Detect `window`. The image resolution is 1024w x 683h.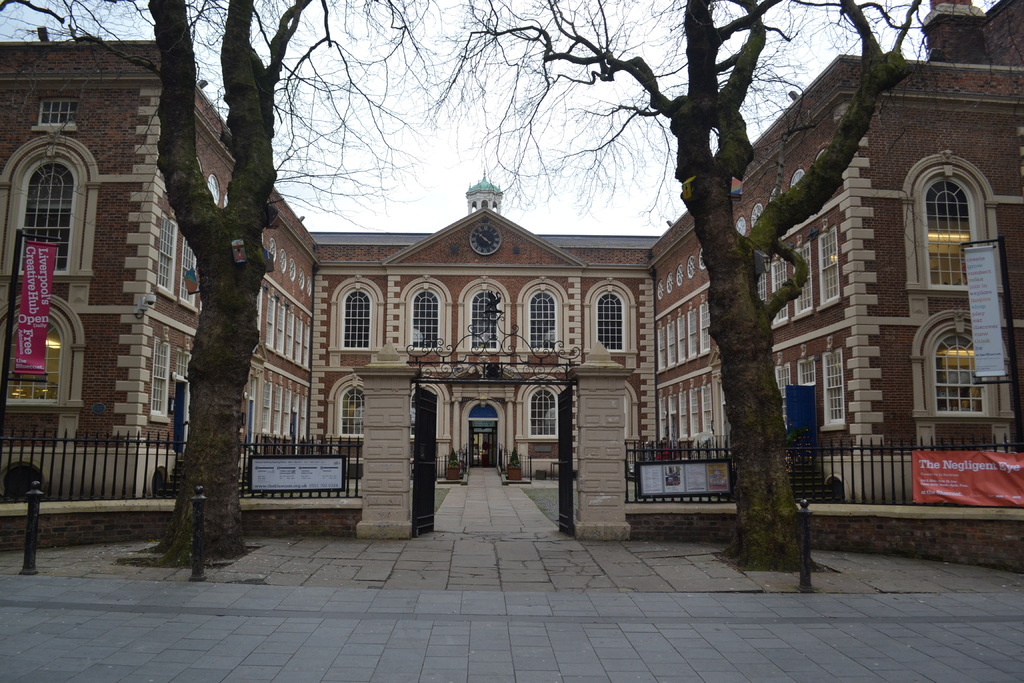
[689, 309, 694, 358].
